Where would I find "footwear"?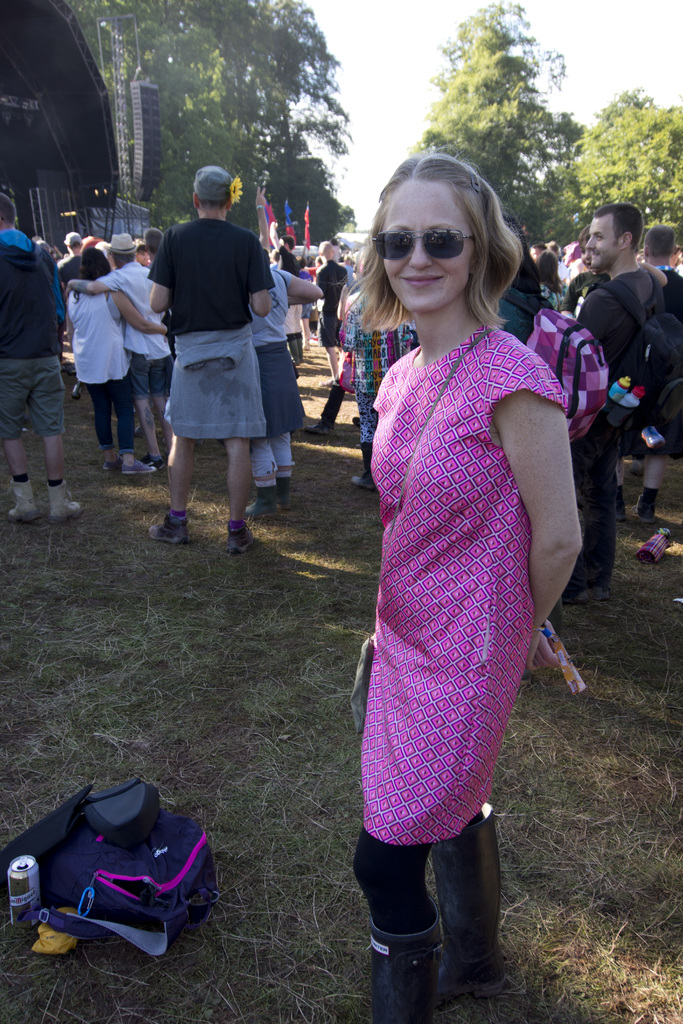
At 639, 493, 658, 524.
